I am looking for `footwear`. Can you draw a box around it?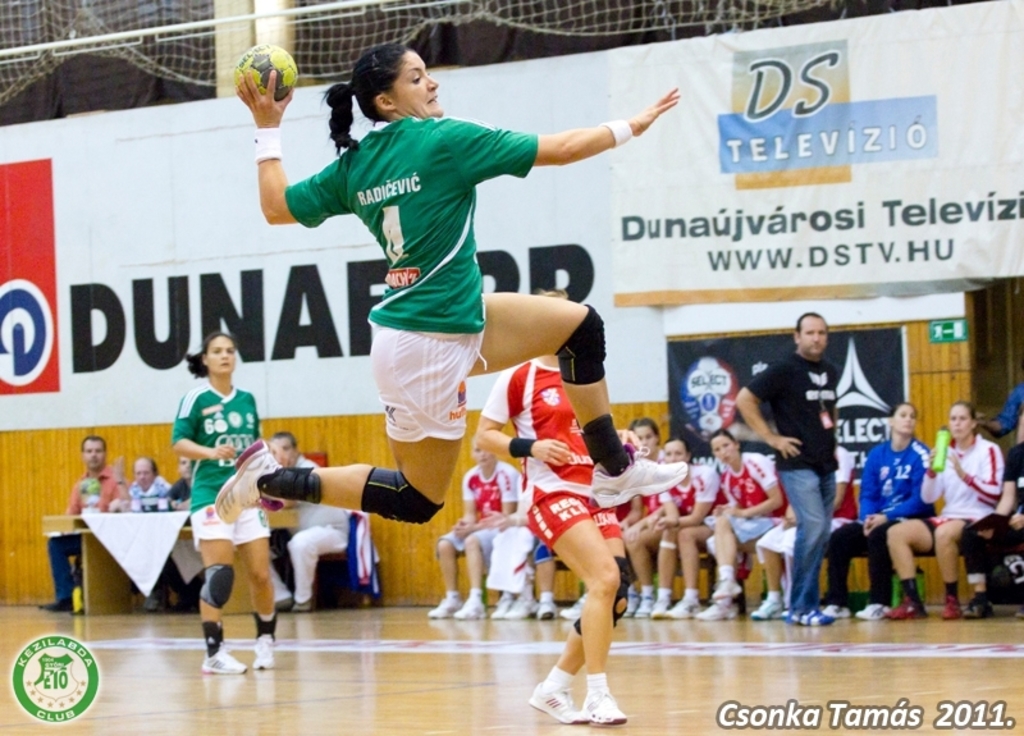
Sure, the bounding box is 694, 602, 740, 620.
